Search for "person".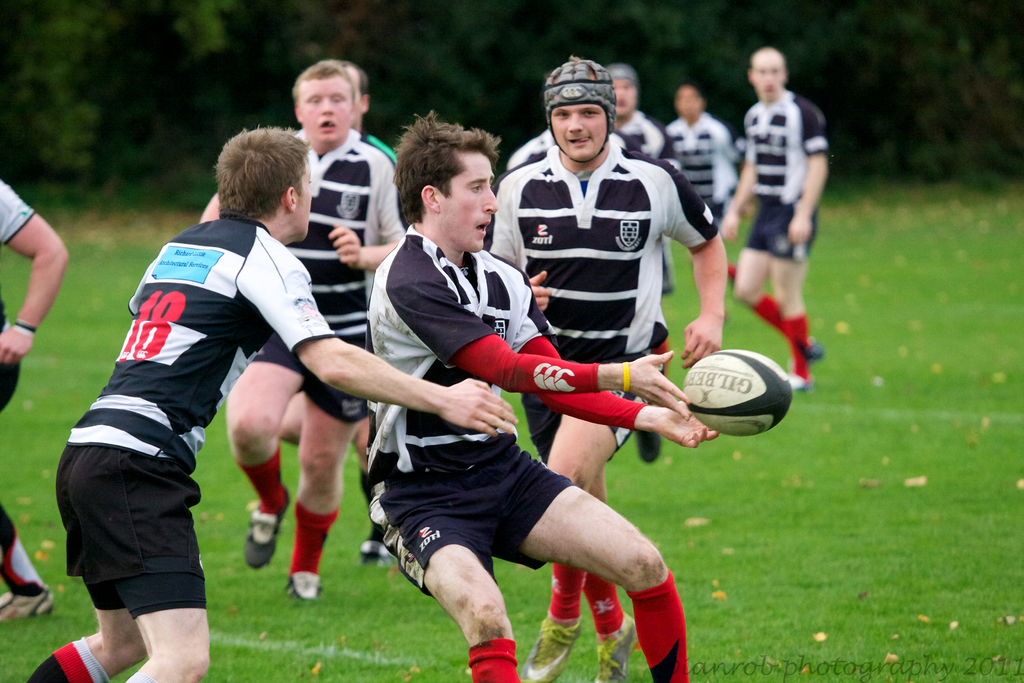
Found at bbox=(477, 46, 733, 682).
